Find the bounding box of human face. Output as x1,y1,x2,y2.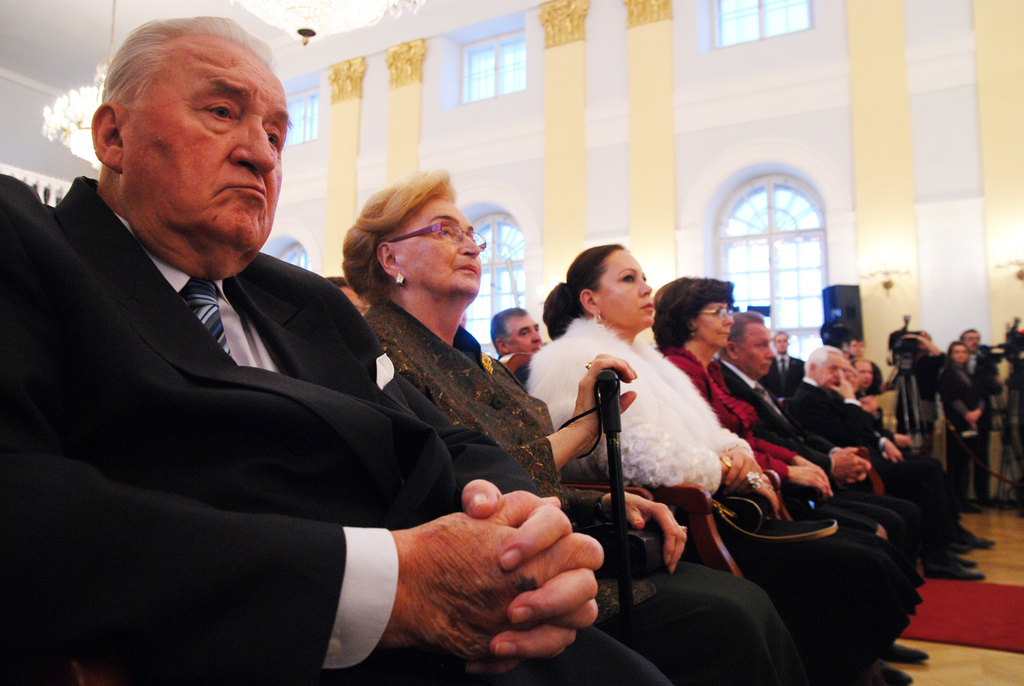
596,251,657,330.
